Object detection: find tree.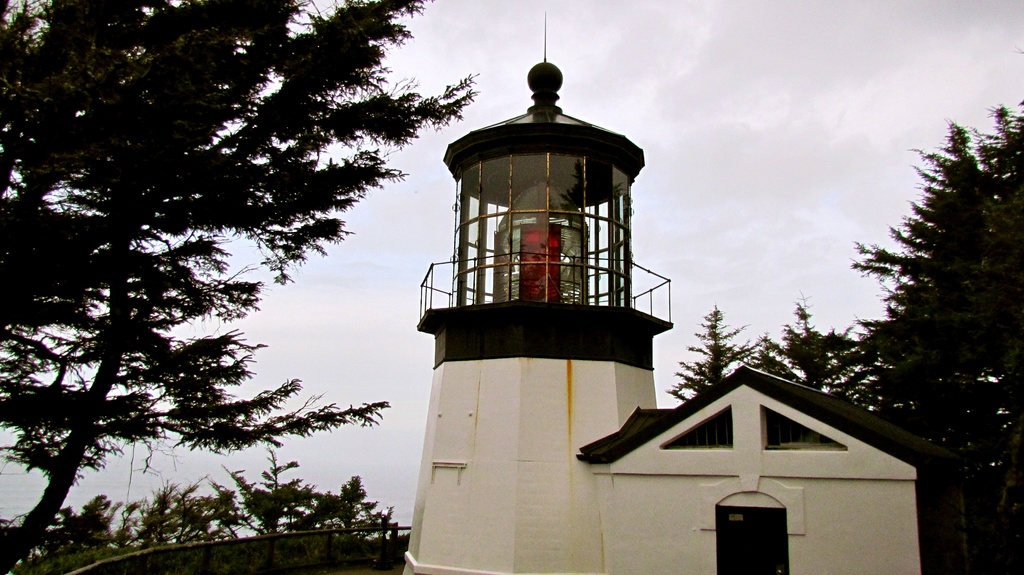
x1=666 y1=98 x2=1023 y2=574.
